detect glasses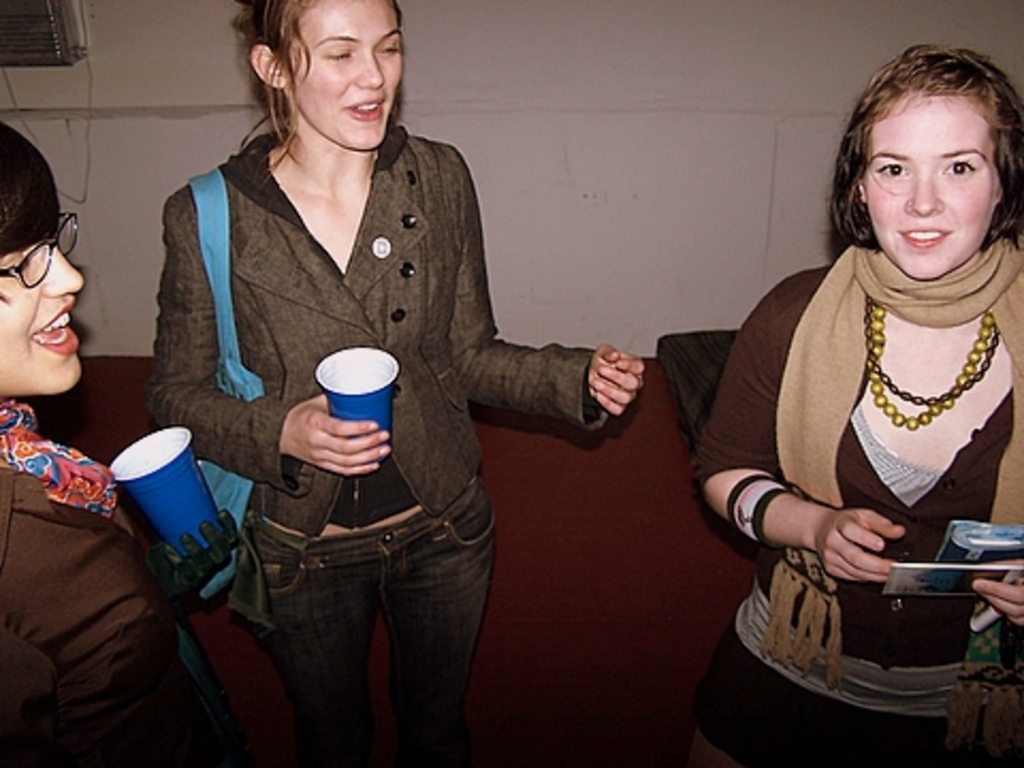
box(0, 209, 83, 292)
